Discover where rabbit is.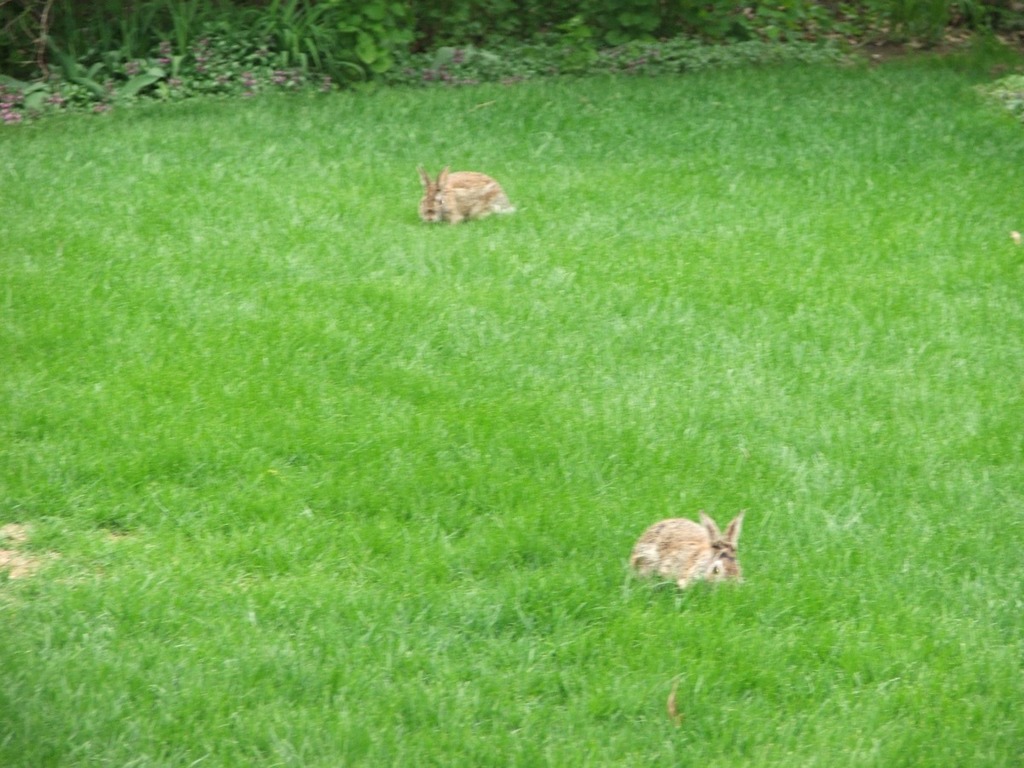
Discovered at pyautogui.locateOnScreen(414, 161, 520, 223).
